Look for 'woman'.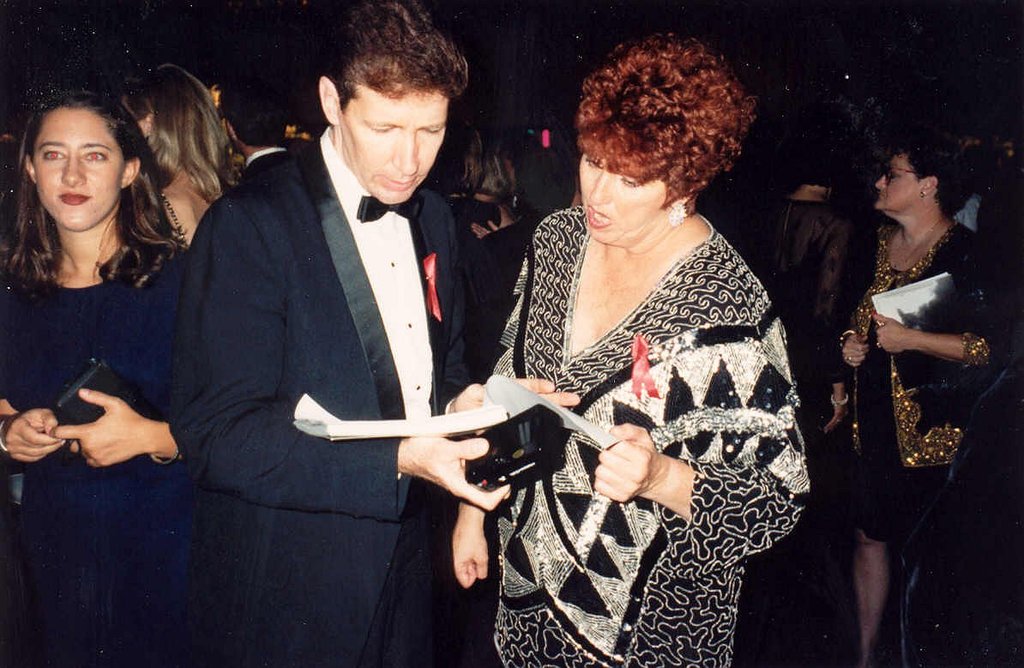
Found: [152, 69, 240, 253].
